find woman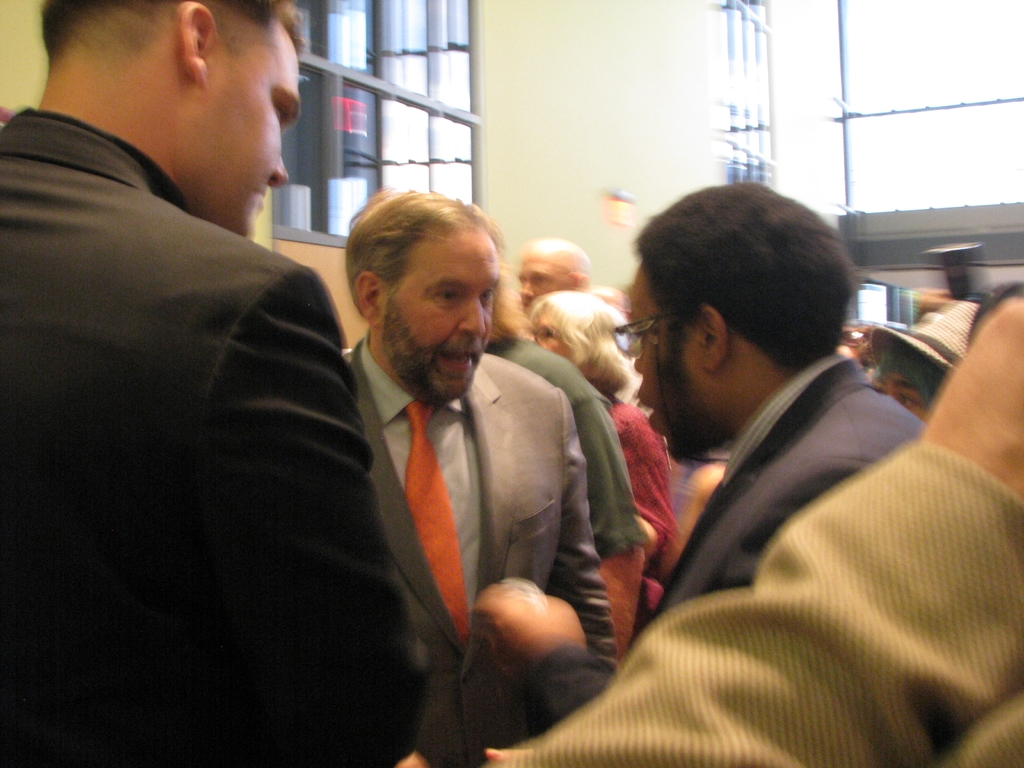
{"x1": 516, "y1": 287, "x2": 680, "y2": 600}
